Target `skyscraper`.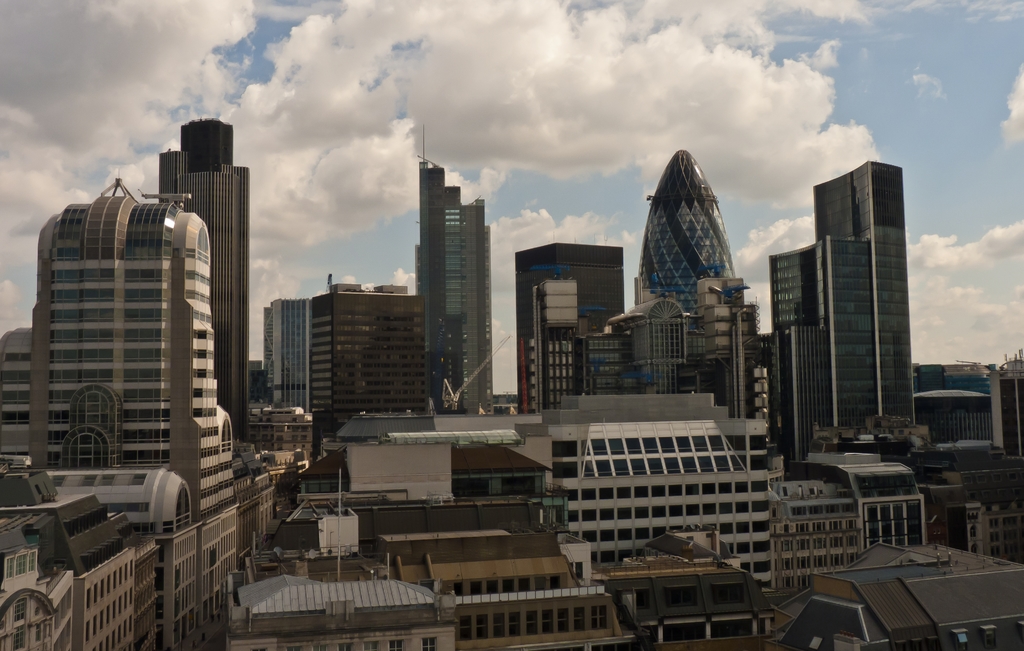
Target region: 399 124 500 399.
